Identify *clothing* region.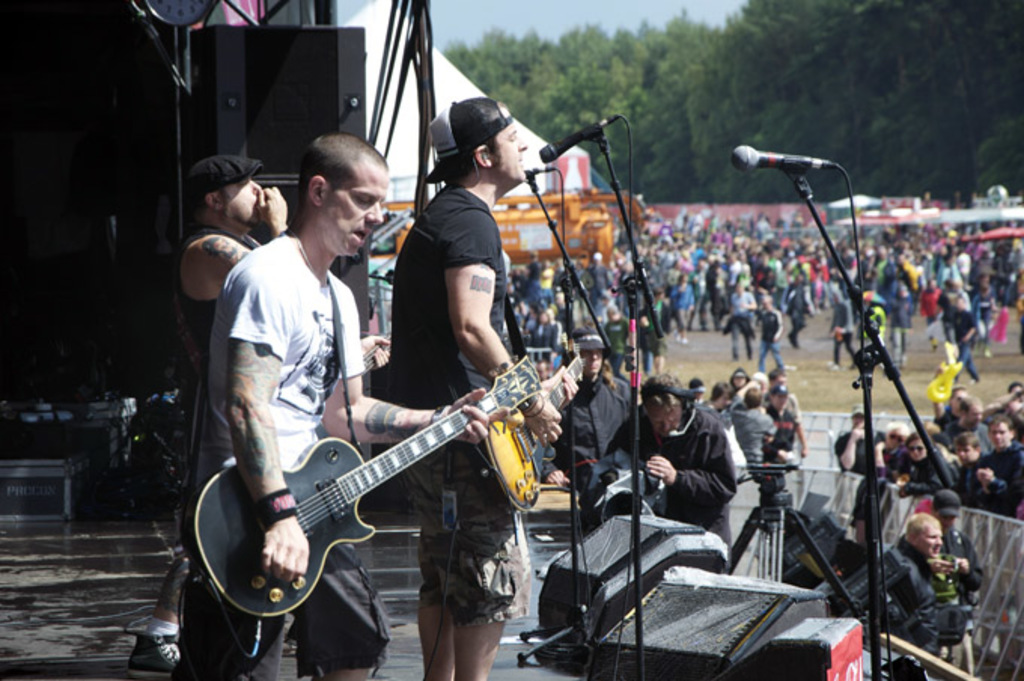
Region: 891,538,959,679.
